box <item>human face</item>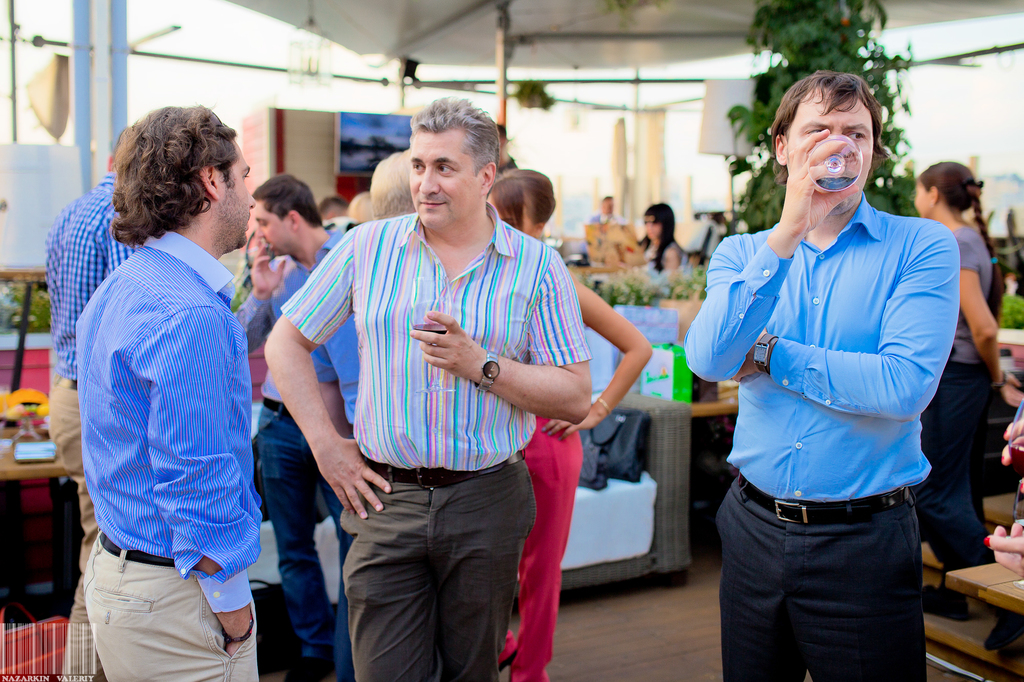
box=[215, 137, 255, 248]
